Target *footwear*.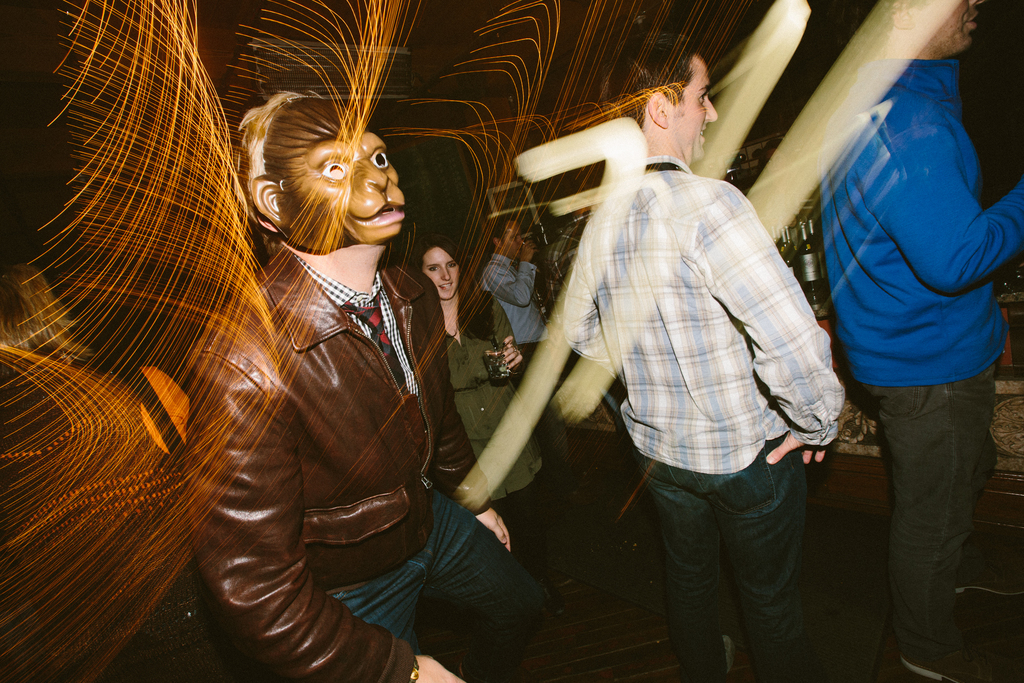
Target region: {"x1": 954, "y1": 555, "x2": 1023, "y2": 594}.
